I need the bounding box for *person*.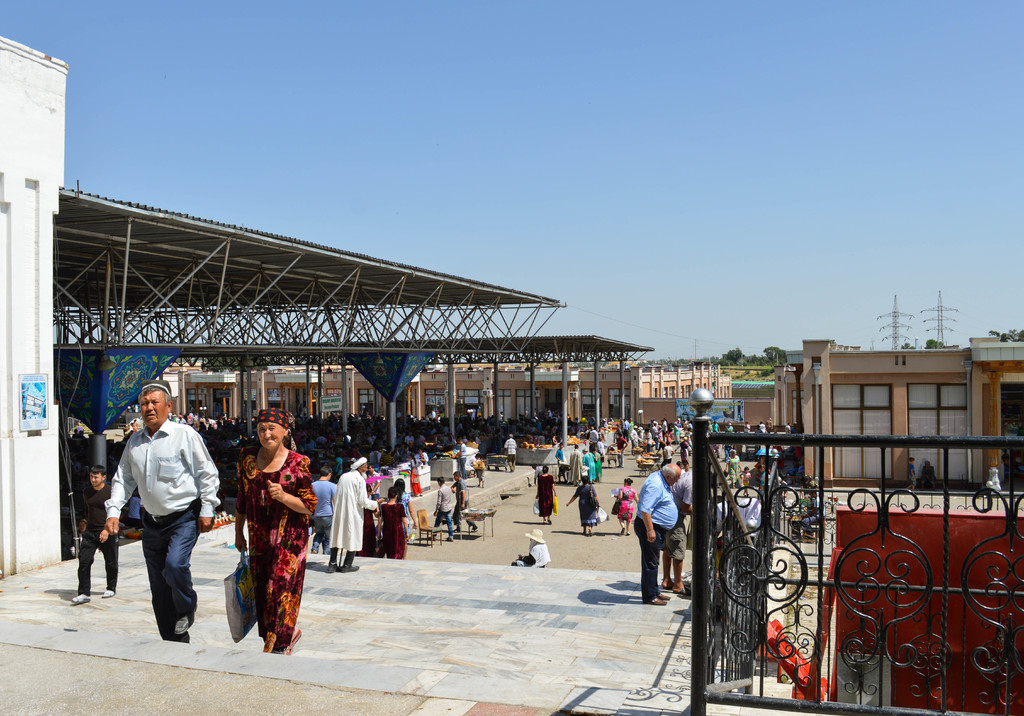
Here it is: [502,428,518,465].
